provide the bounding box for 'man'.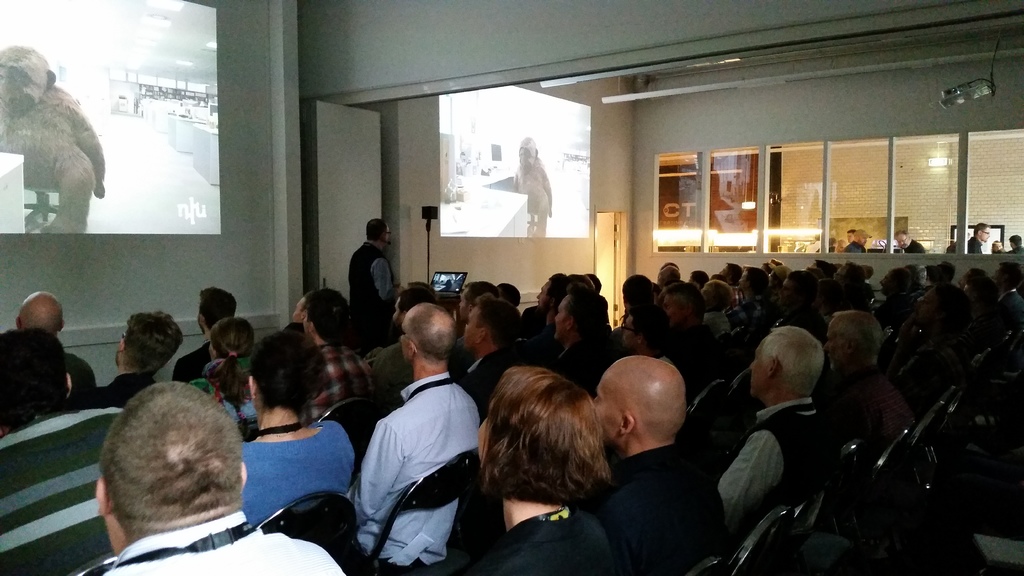
detection(1005, 234, 1023, 252).
